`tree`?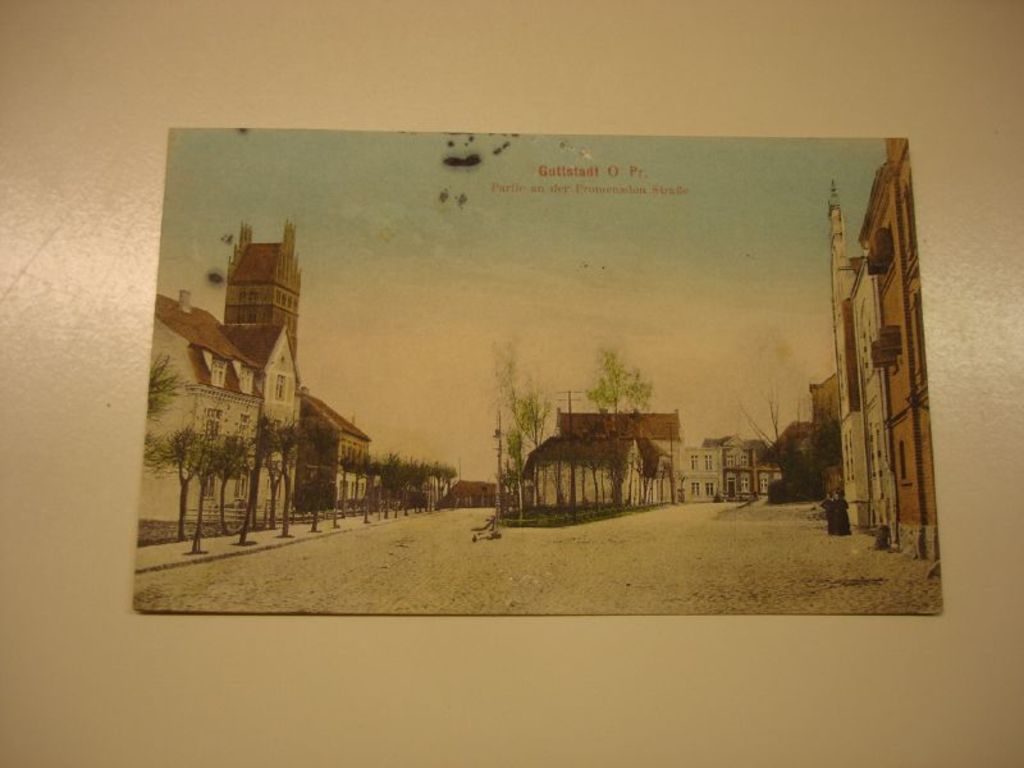
BBox(500, 344, 549, 526)
